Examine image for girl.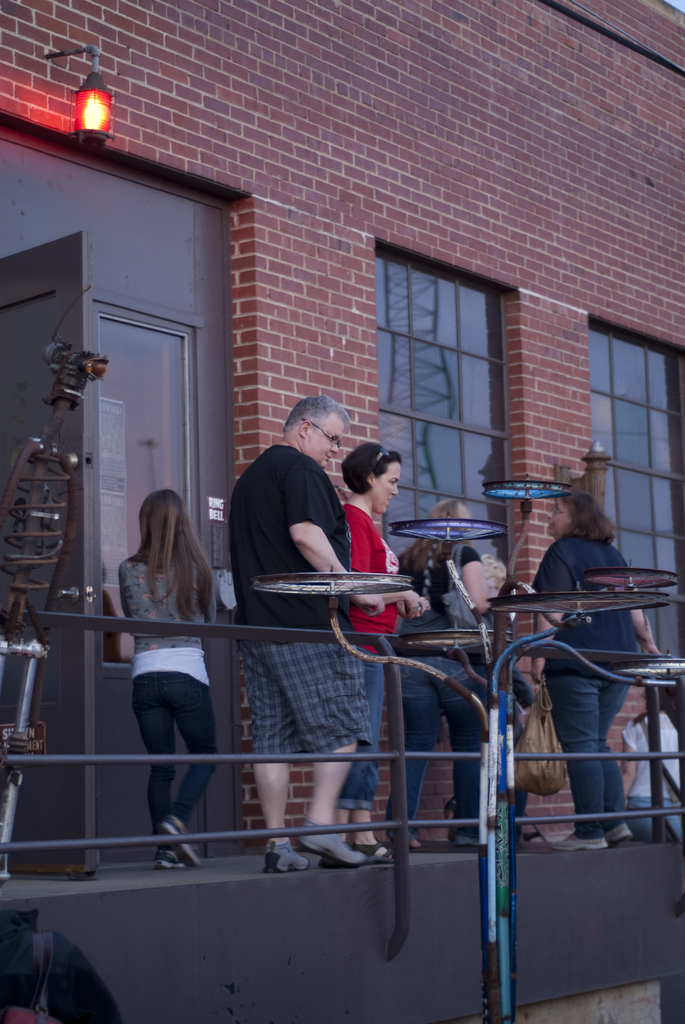
Examination result: detection(115, 488, 218, 863).
